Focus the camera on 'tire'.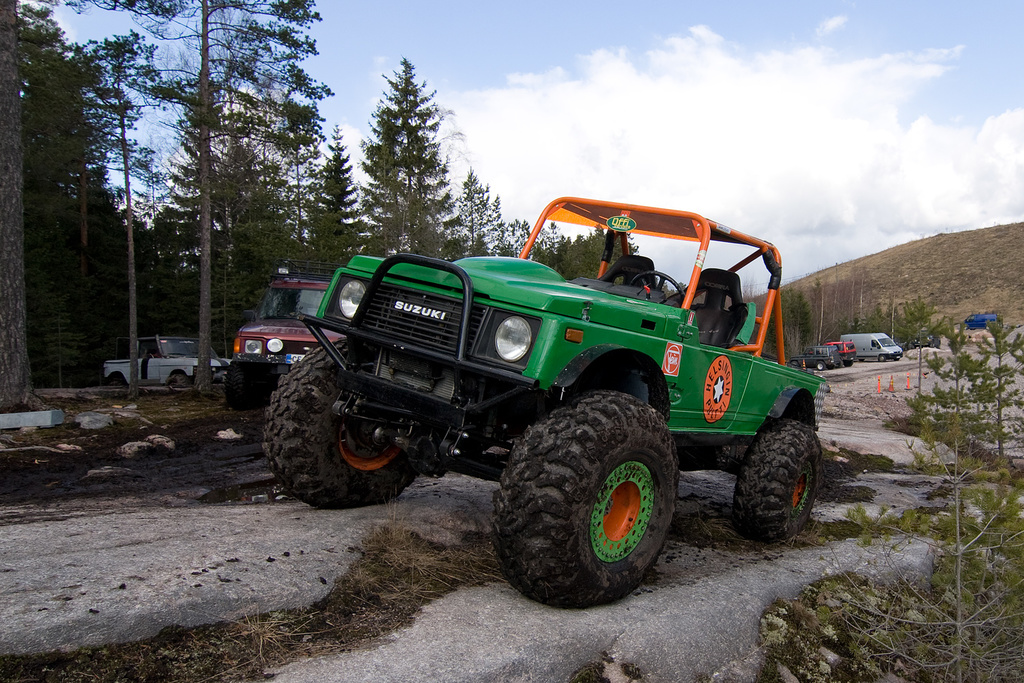
Focus region: <bbox>261, 335, 430, 511</bbox>.
